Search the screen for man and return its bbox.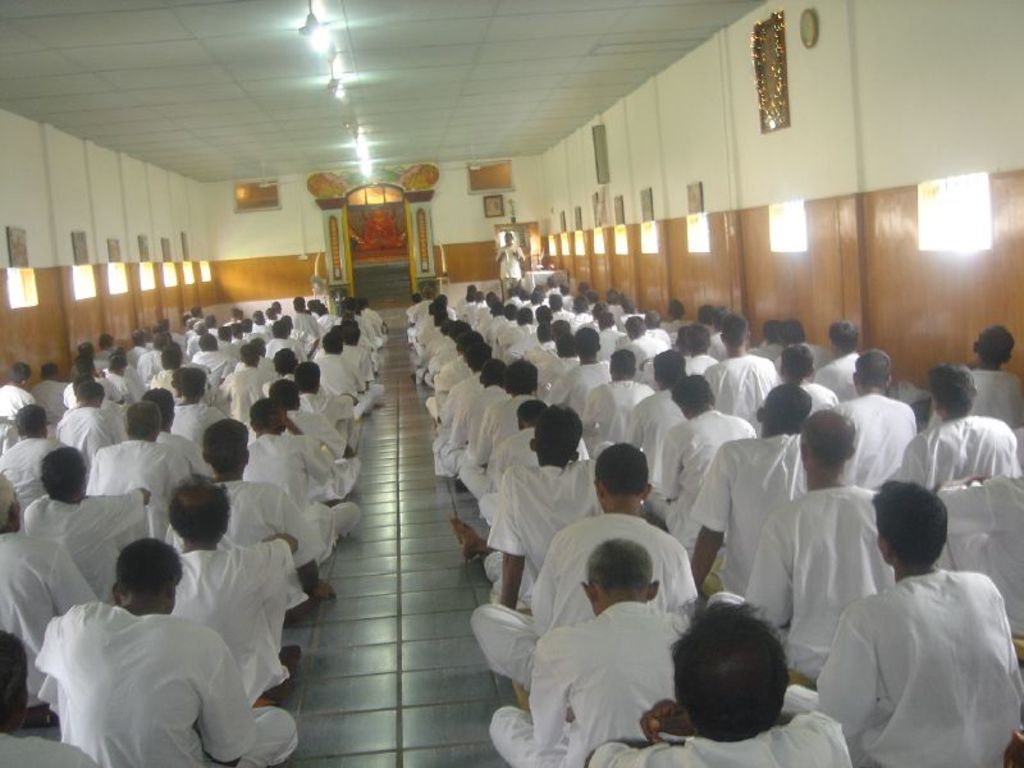
Found: BBox(585, 608, 852, 767).
